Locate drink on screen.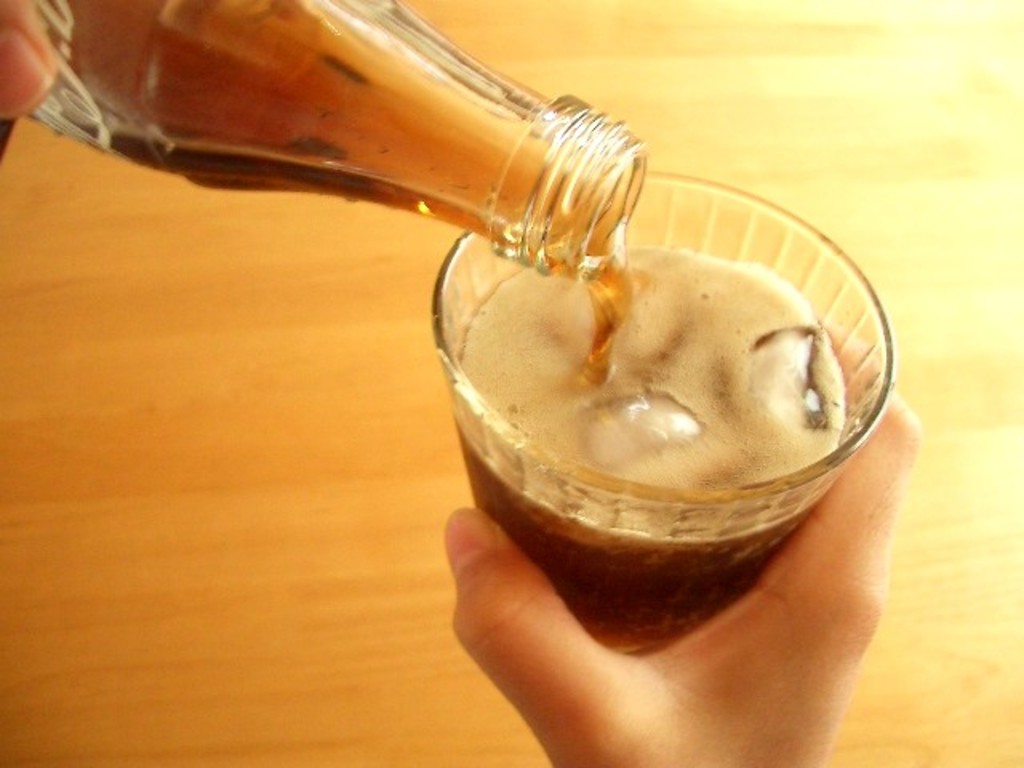
On screen at <box>450,234,856,651</box>.
